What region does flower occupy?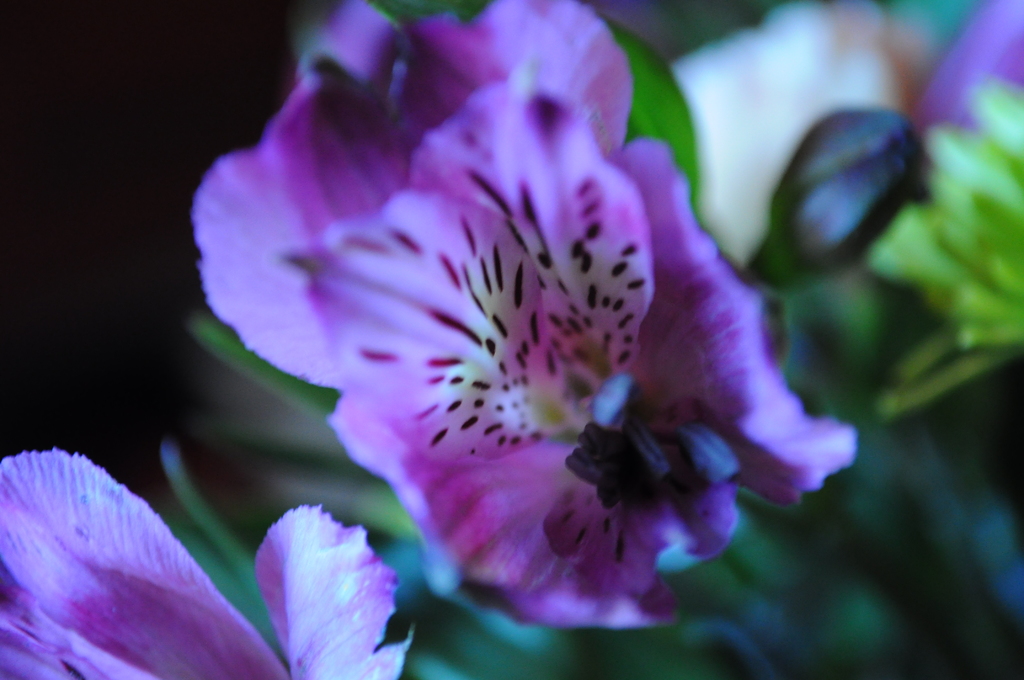
Rect(212, 1, 797, 633).
